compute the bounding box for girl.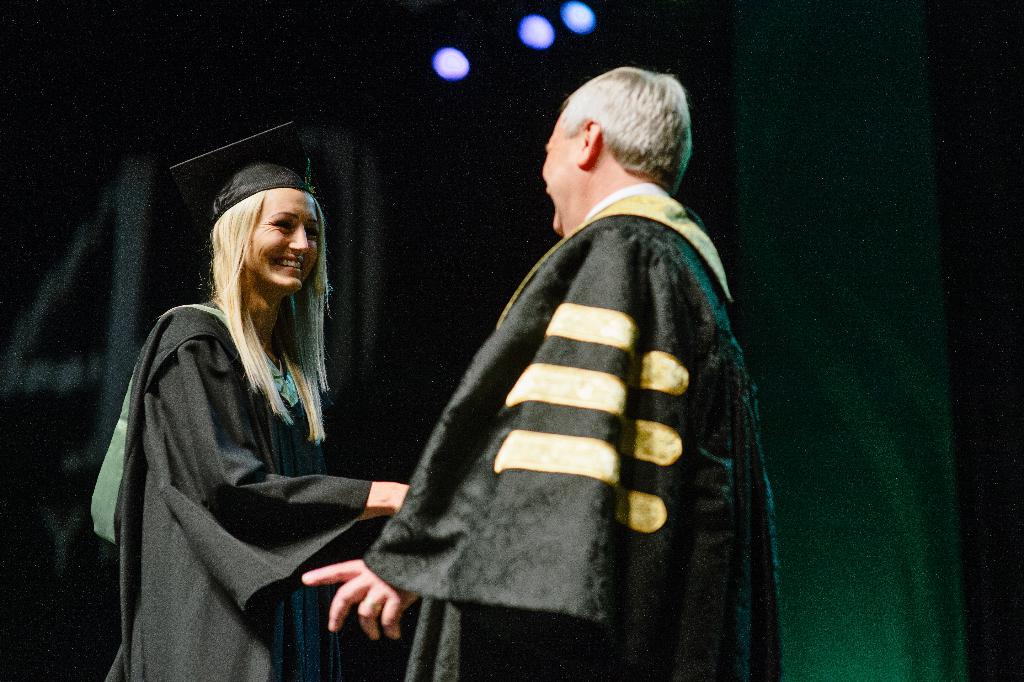
[101,115,415,671].
